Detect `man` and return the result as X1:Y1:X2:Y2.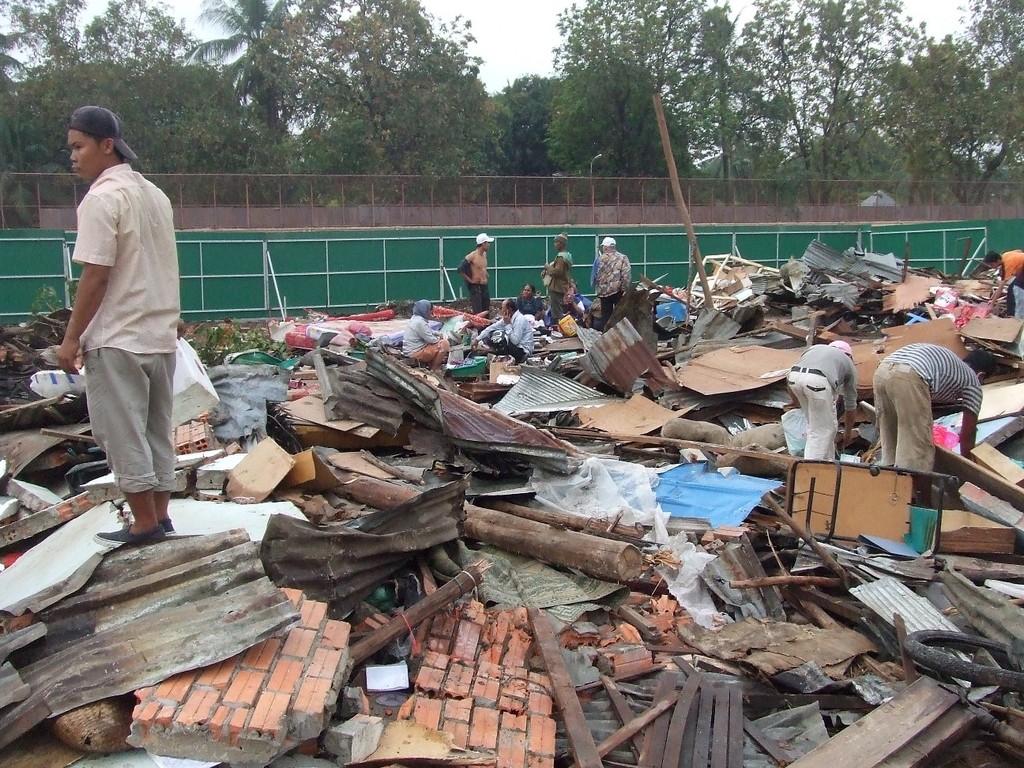
786:341:854:461.
